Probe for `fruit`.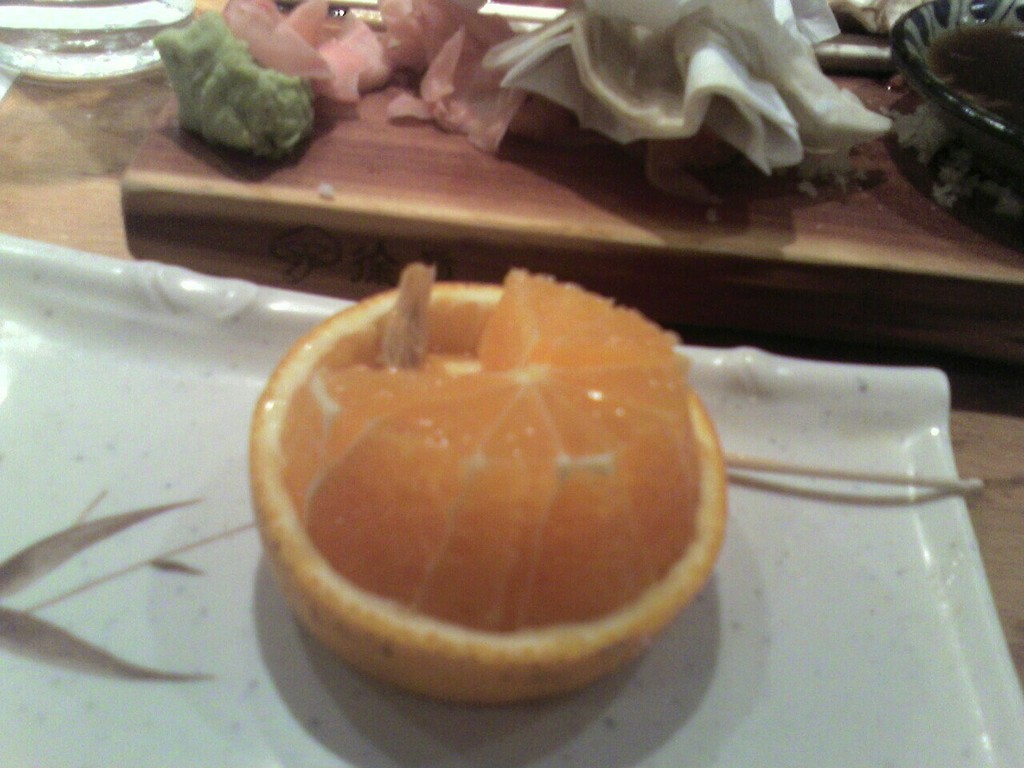
Probe result: (255, 239, 702, 696).
